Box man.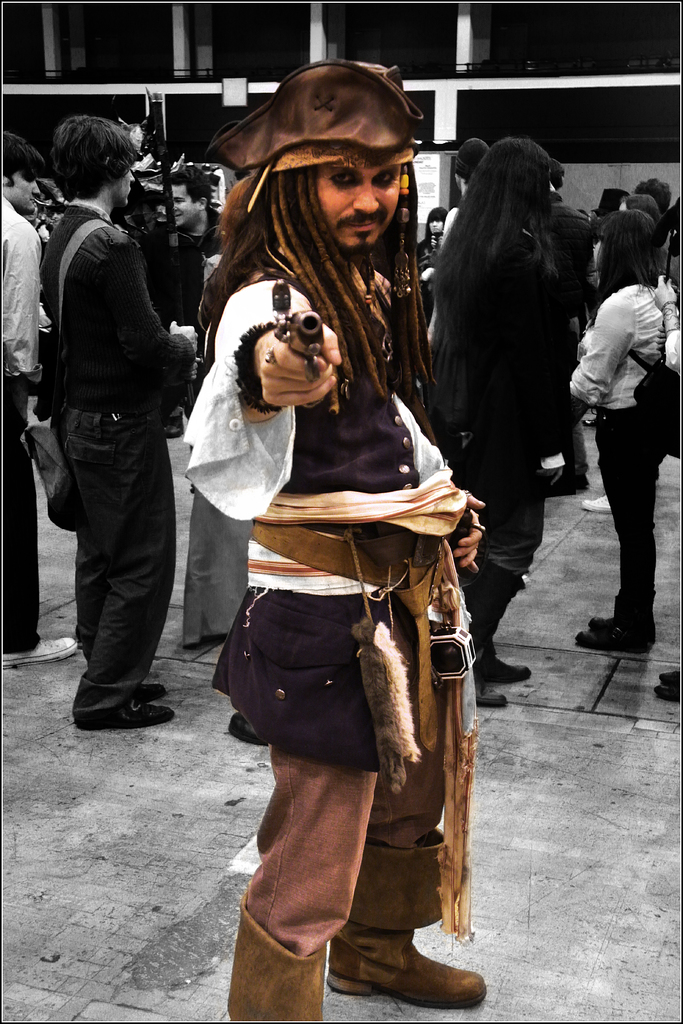
[179,57,490,1018].
